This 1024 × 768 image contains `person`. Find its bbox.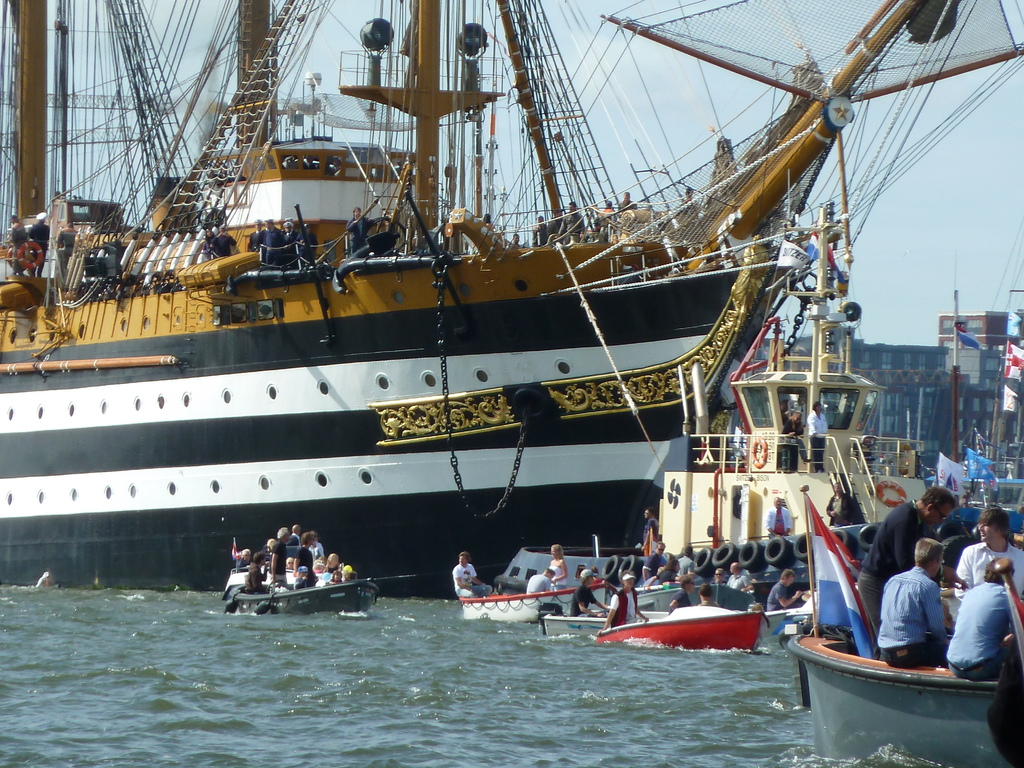
pyautogui.locateOnScreen(280, 221, 298, 274).
